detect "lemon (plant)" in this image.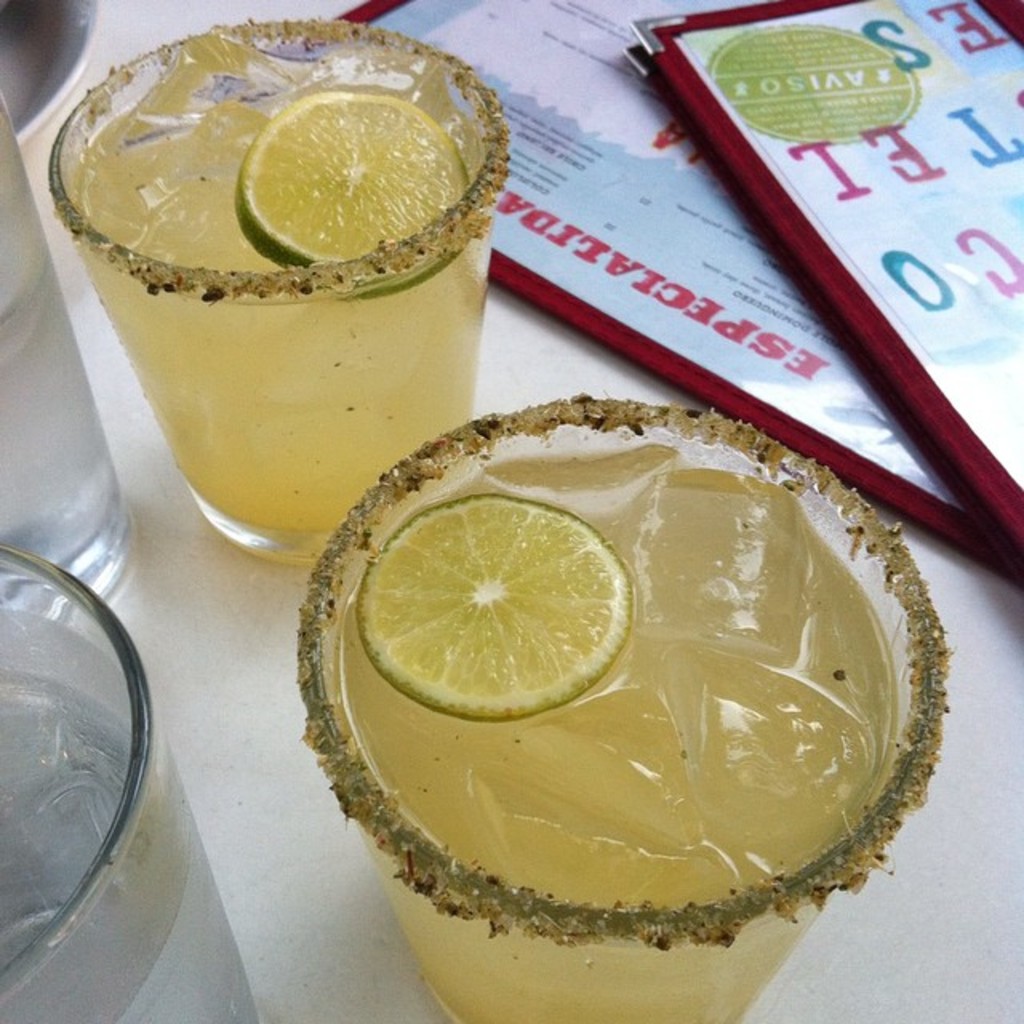
Detection: select_region(232, 90, 477, 301).
